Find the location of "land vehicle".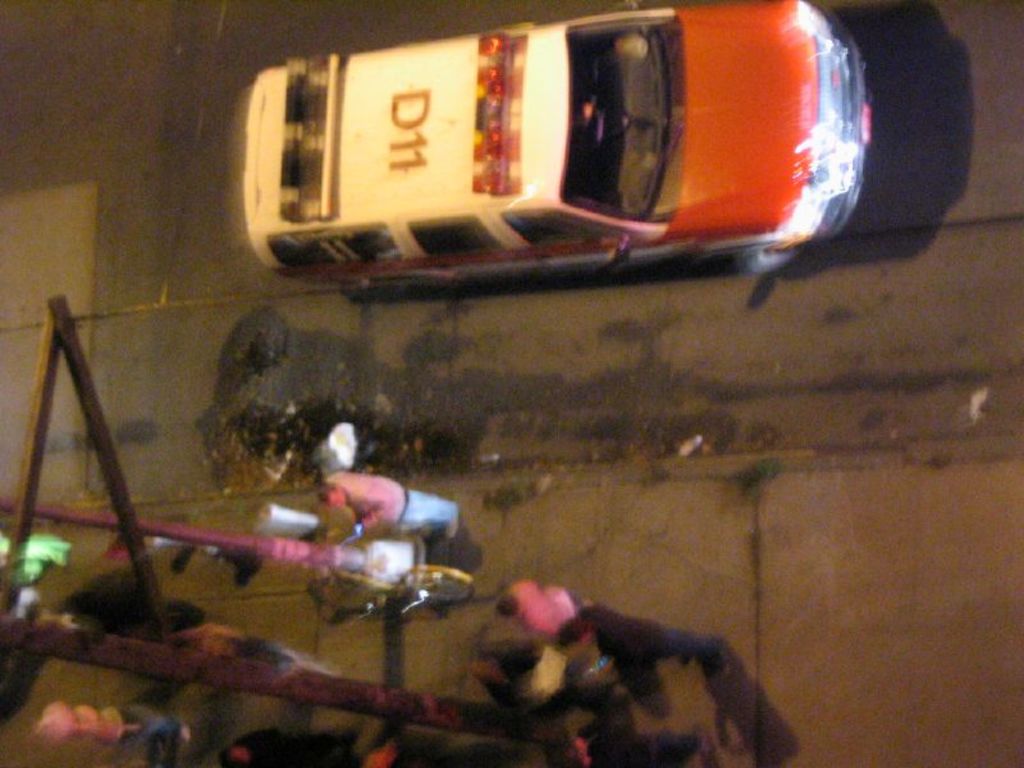
Location: left=242, top=0, right=870, bottom=276.
